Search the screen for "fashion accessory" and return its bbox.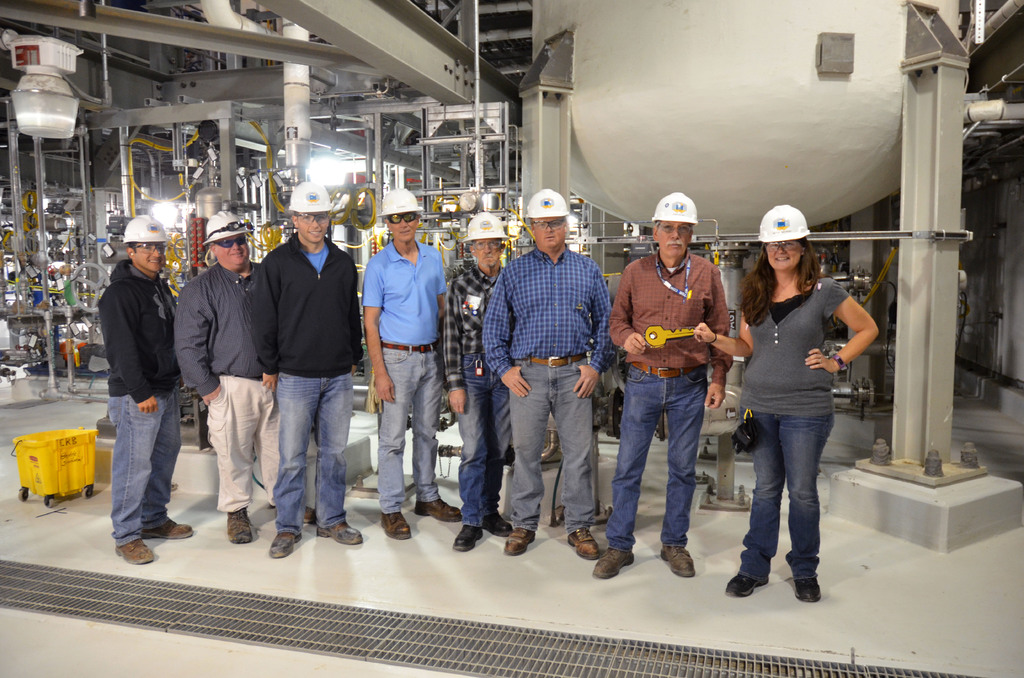
Found: locate(113, 539, 155, 565).
